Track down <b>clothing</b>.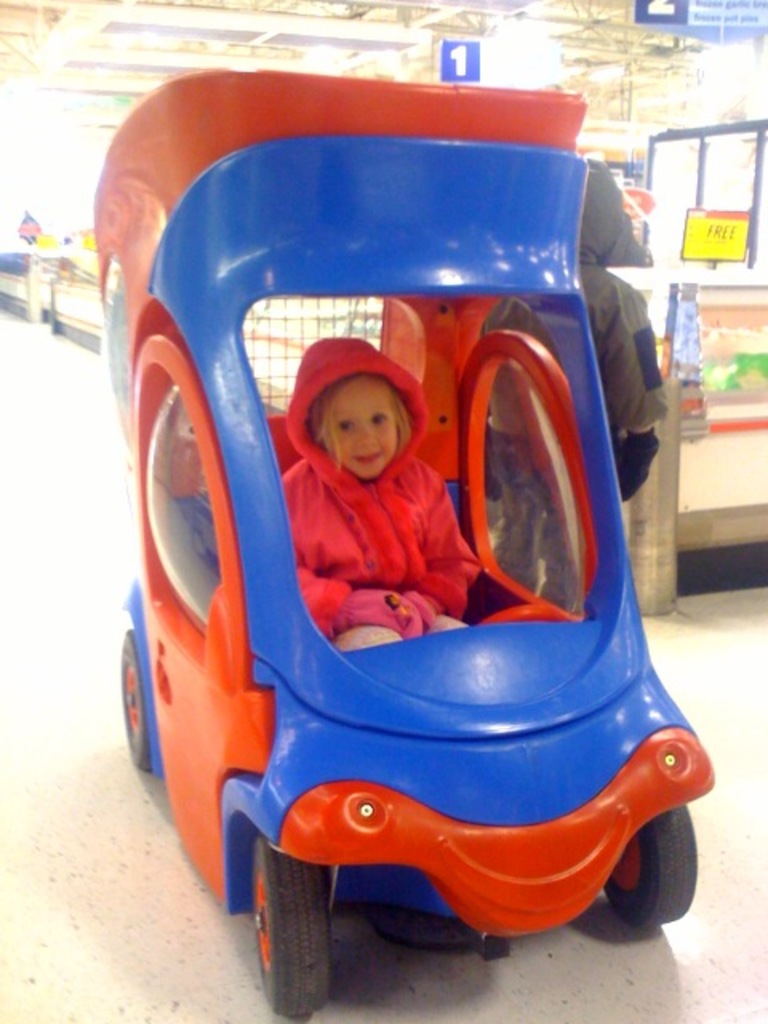
Tracked to box=[274, 339, 475, 630].
